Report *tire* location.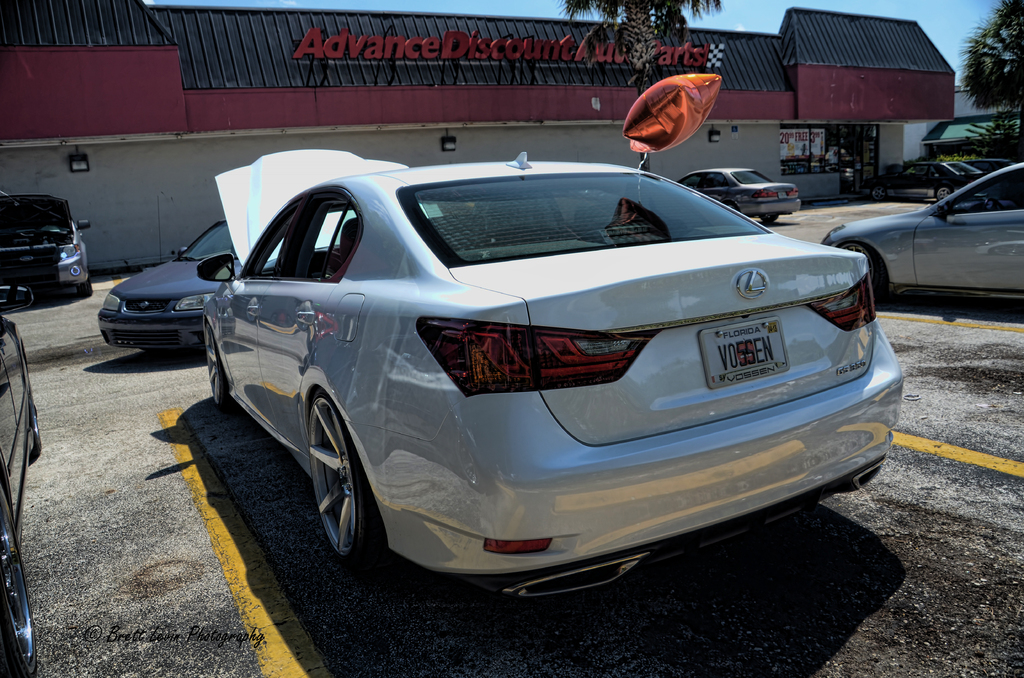
Report: 872/185/885/200.
